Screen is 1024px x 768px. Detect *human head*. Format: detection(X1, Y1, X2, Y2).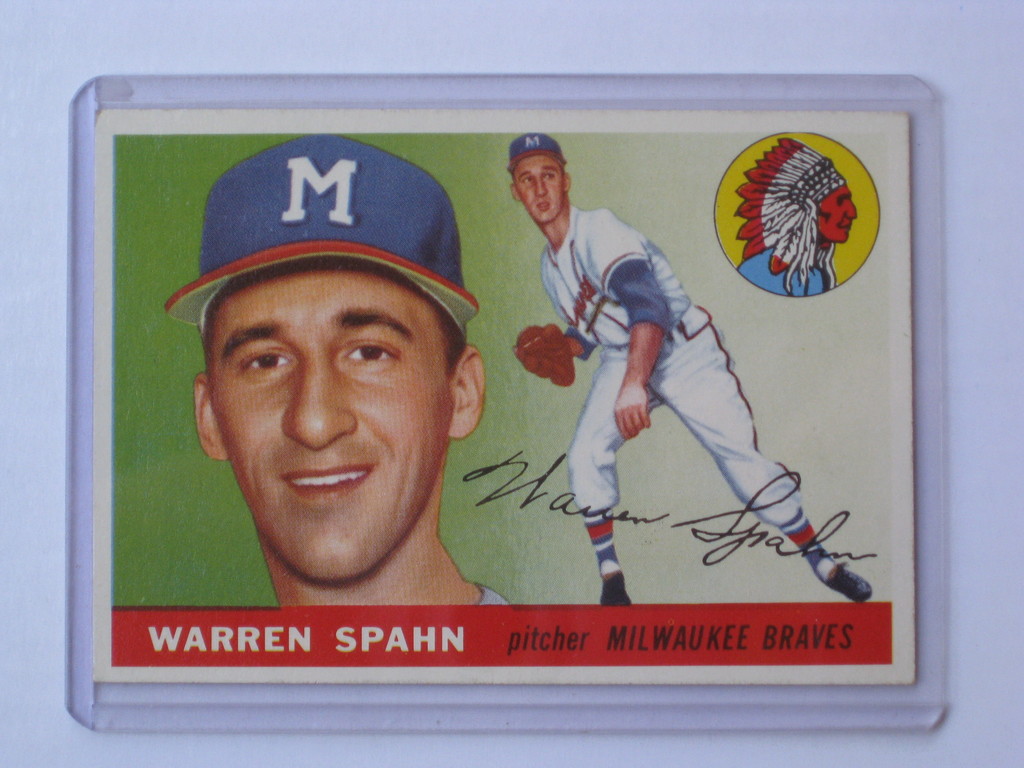
detection(152, 188, 476, 598).
